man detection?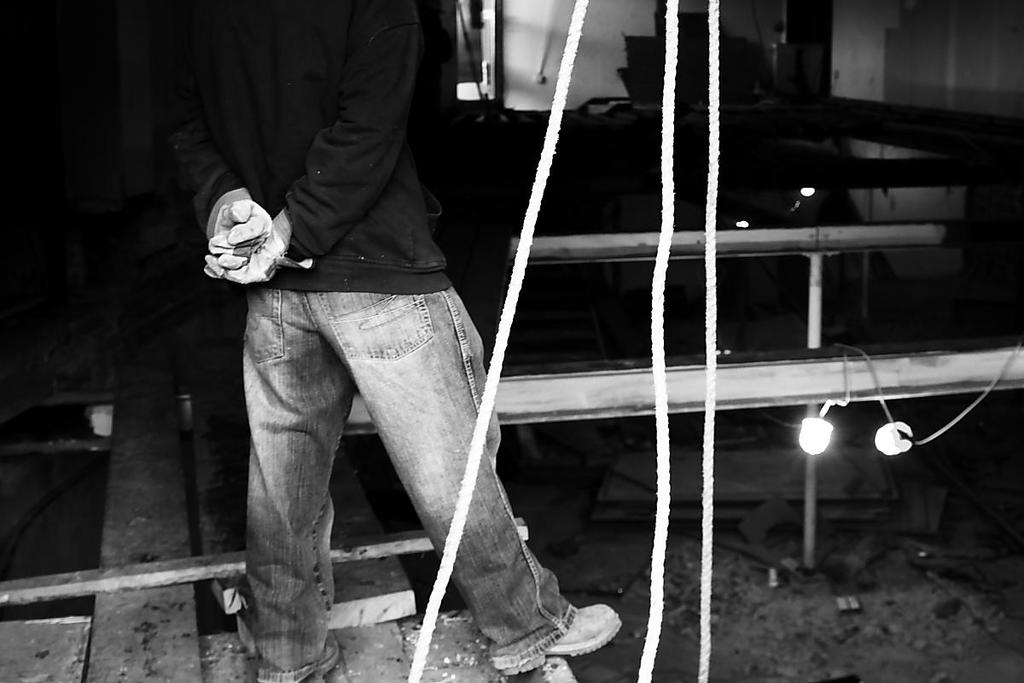
x1=175, y1=0, x2=560, y2=682
